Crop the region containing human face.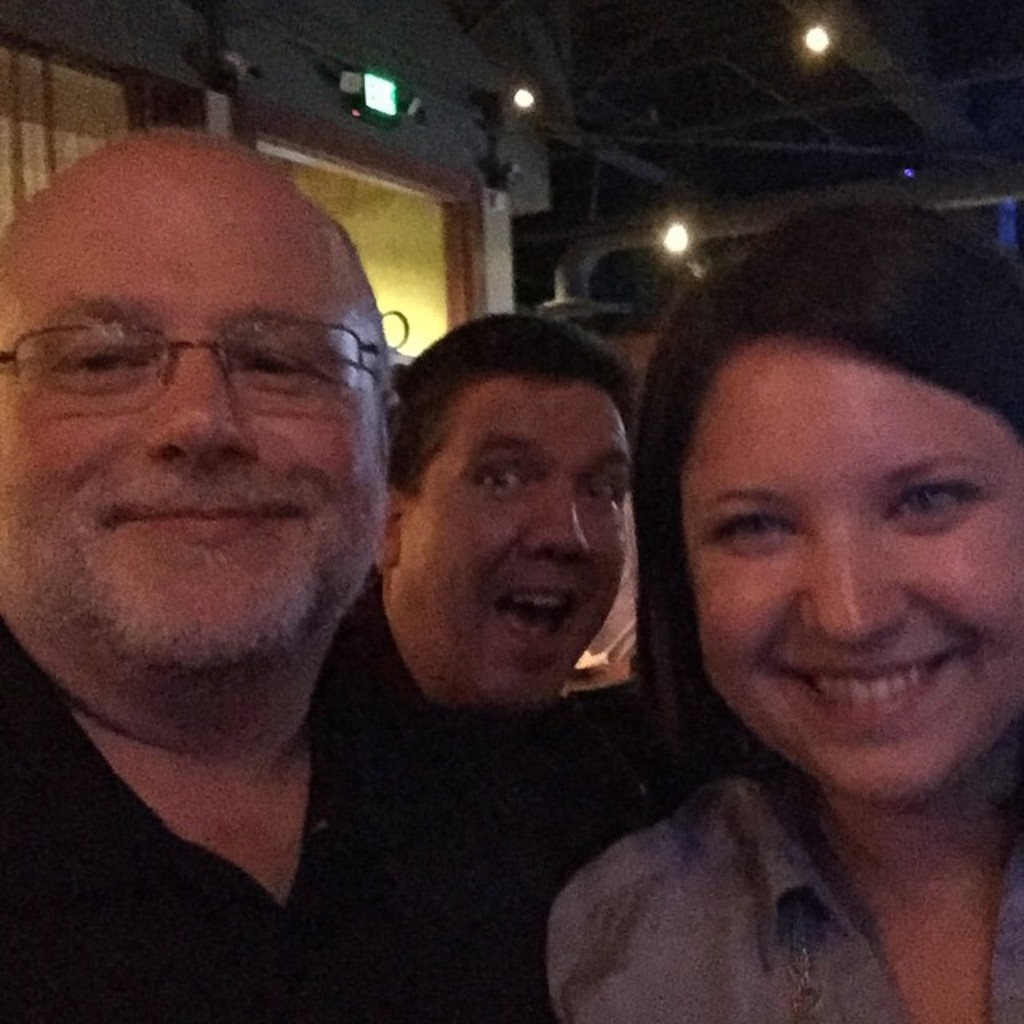
Crop region: (686,330,1022,798).
